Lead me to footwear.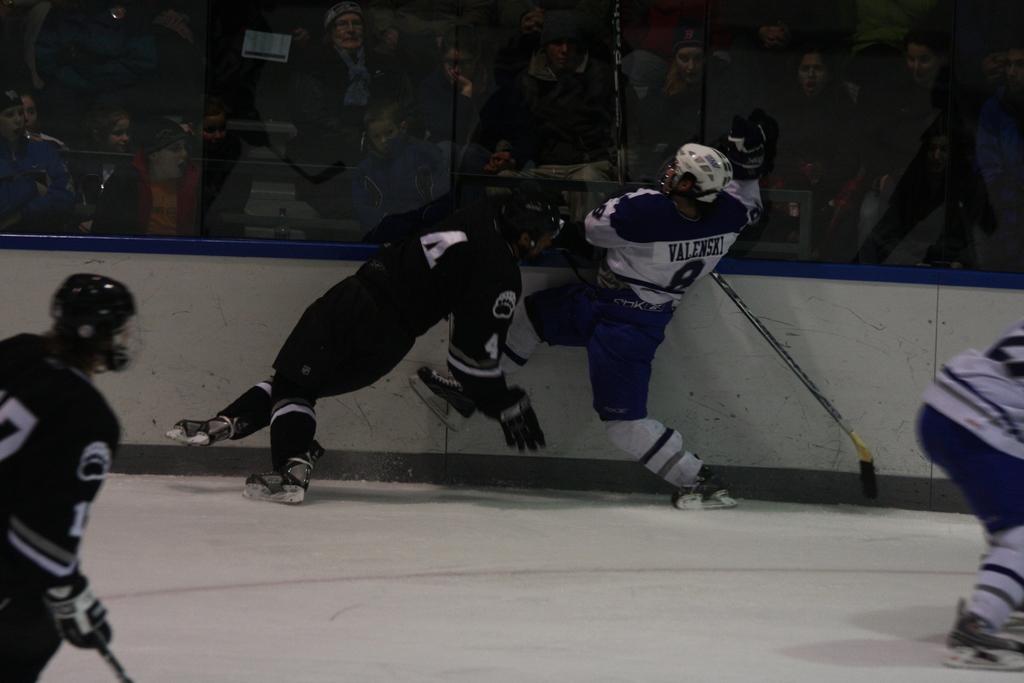
Lead to <bbox>406, 365, 479, 431</bbox>.
